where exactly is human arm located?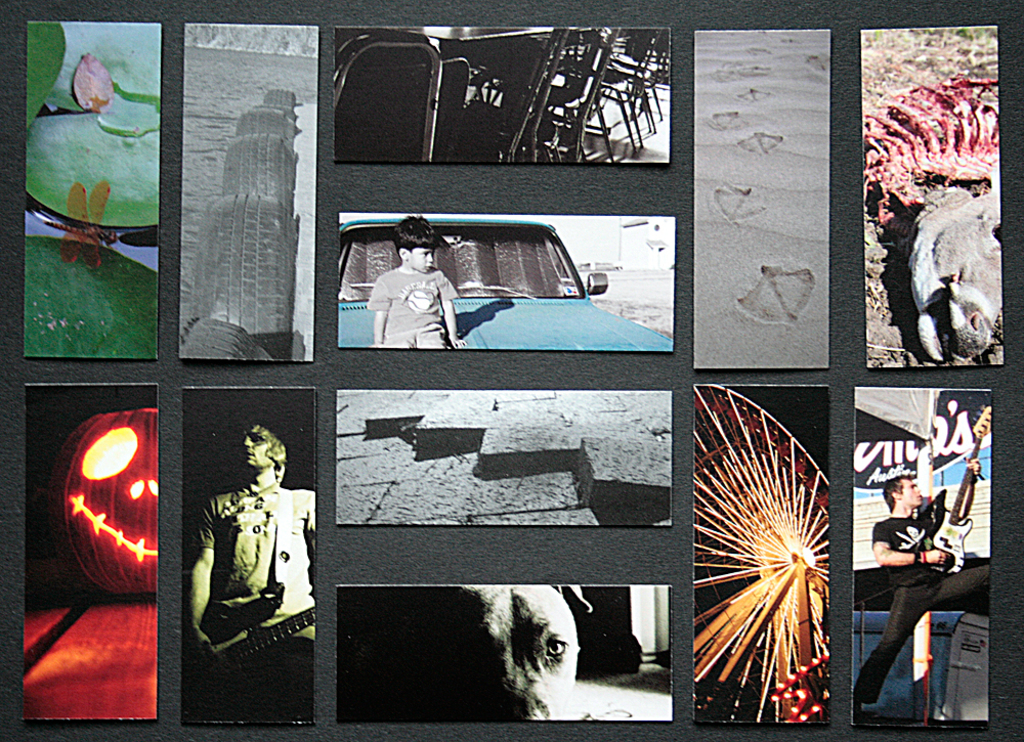
Its bounding box is x1=373, y1=274, x2=390, y2=345.
